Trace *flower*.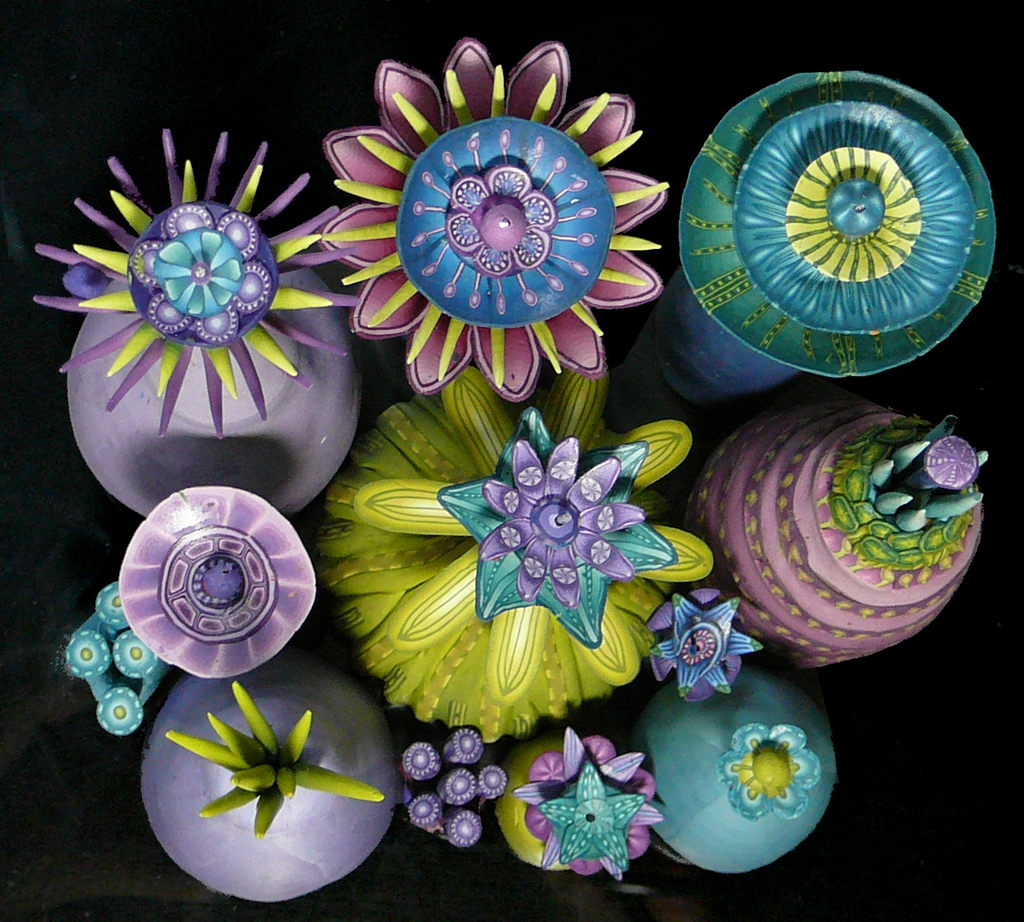
Traced to [313, 410, 716, 722].
